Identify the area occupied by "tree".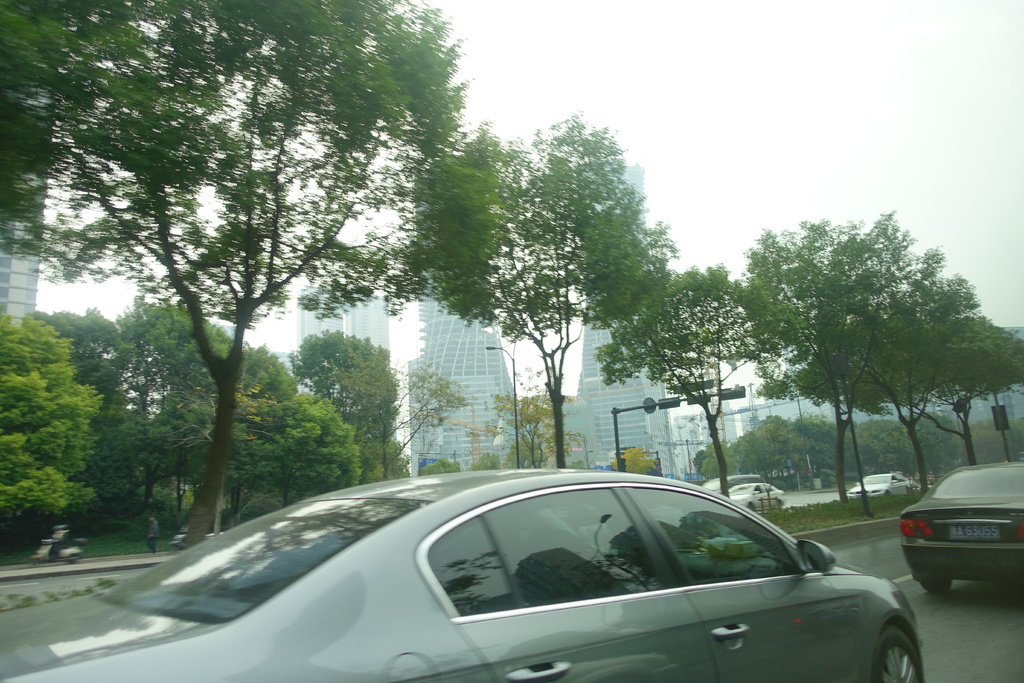
Area: <region>364, 356, 471, 484</region>.
